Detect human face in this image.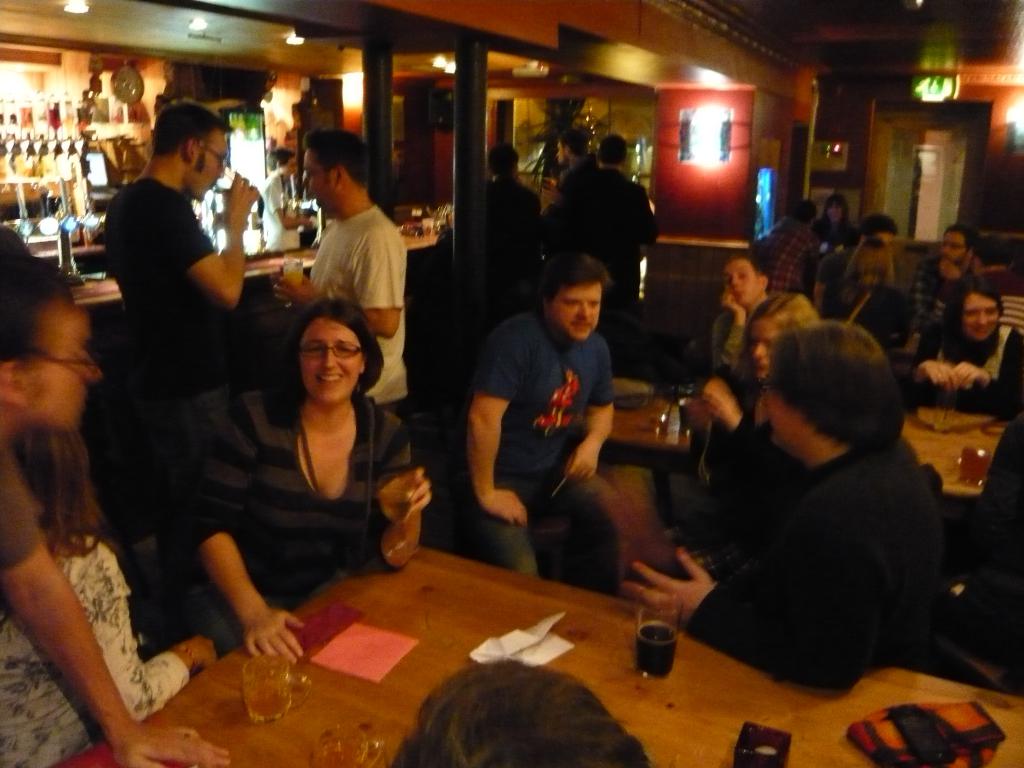
Detection: region(551, 278, 601, 339).
